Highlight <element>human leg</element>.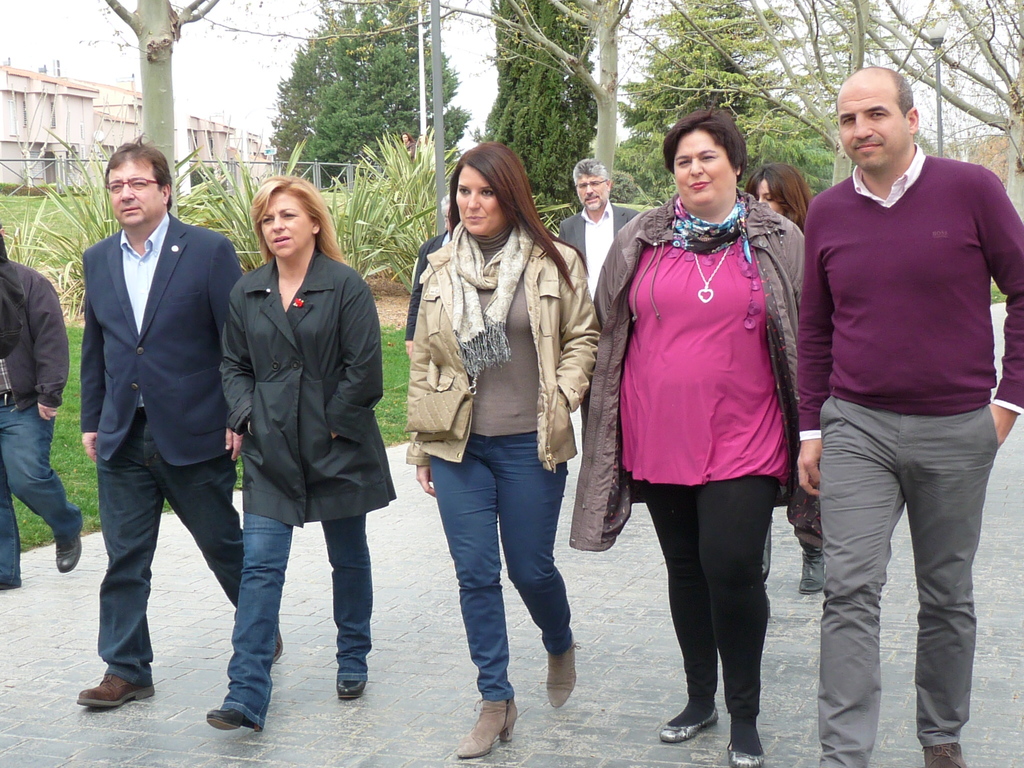
Highlighted region: rect(0, 480, 22, 591).
